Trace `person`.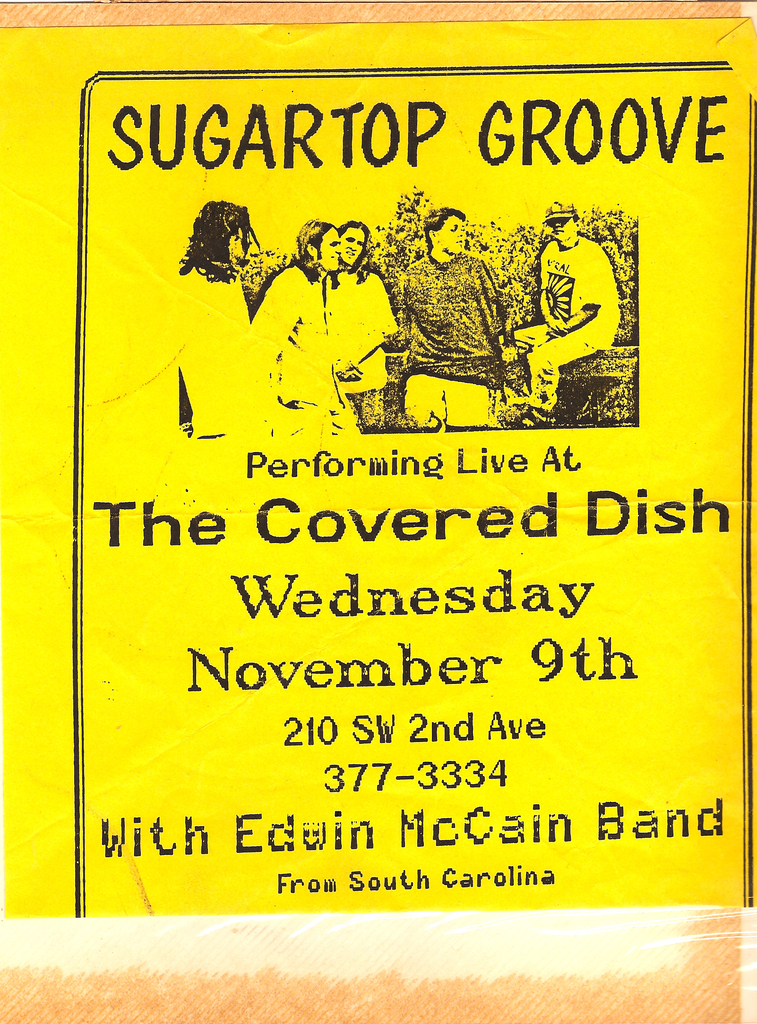
Traced to (left=523, top=195, right=631, bottom=424).
